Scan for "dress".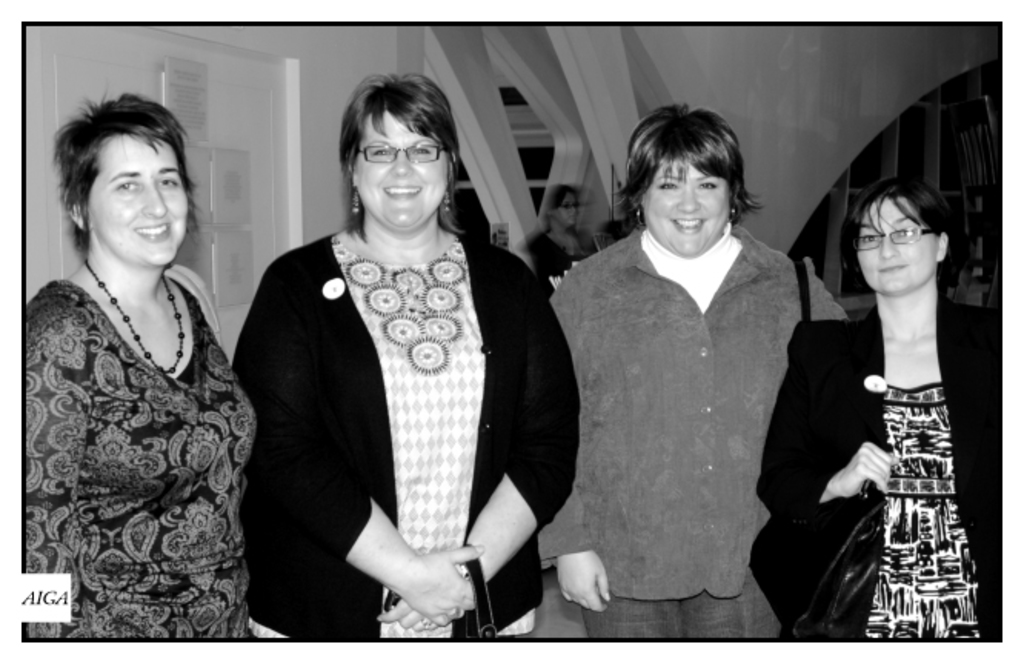
Scan result: (left=867, top=380, right=981, bottom=638).
